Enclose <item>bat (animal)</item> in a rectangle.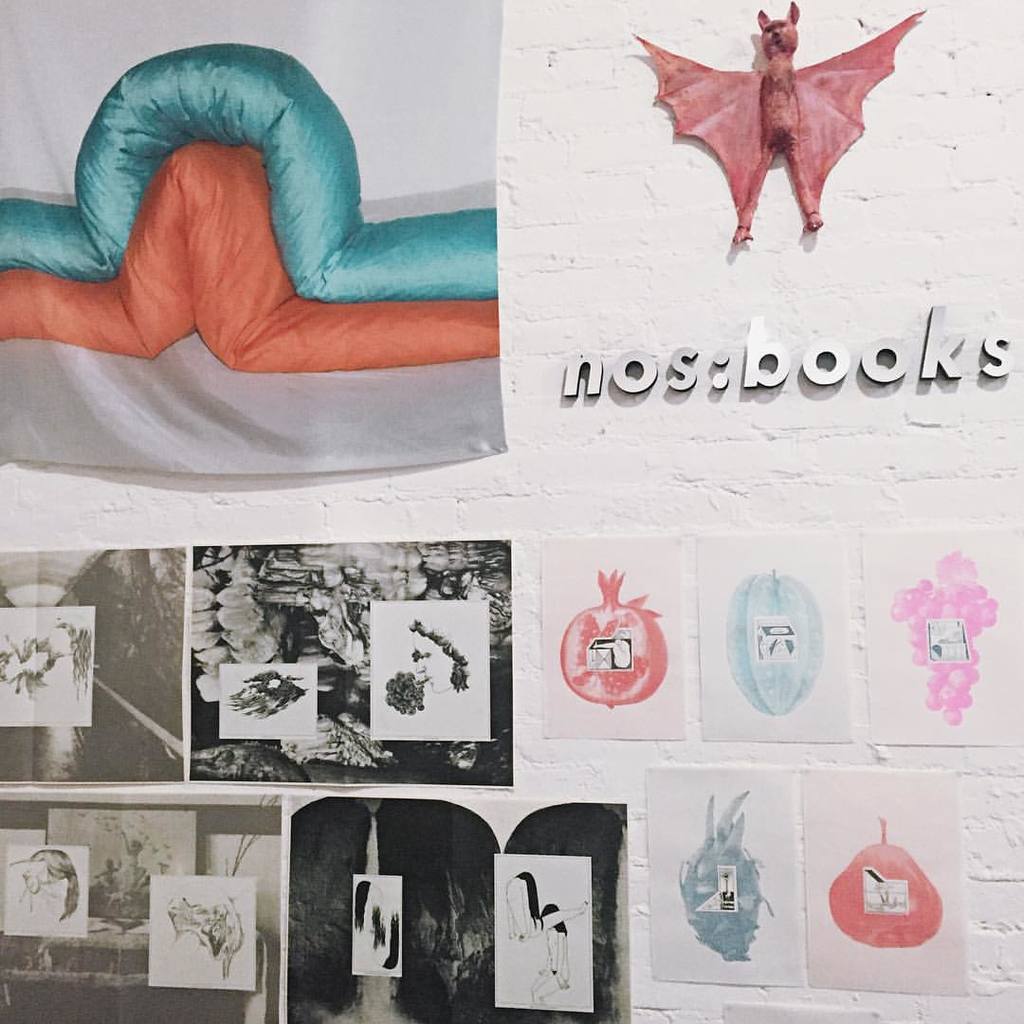
bbox(611, 0, 943, 260).
